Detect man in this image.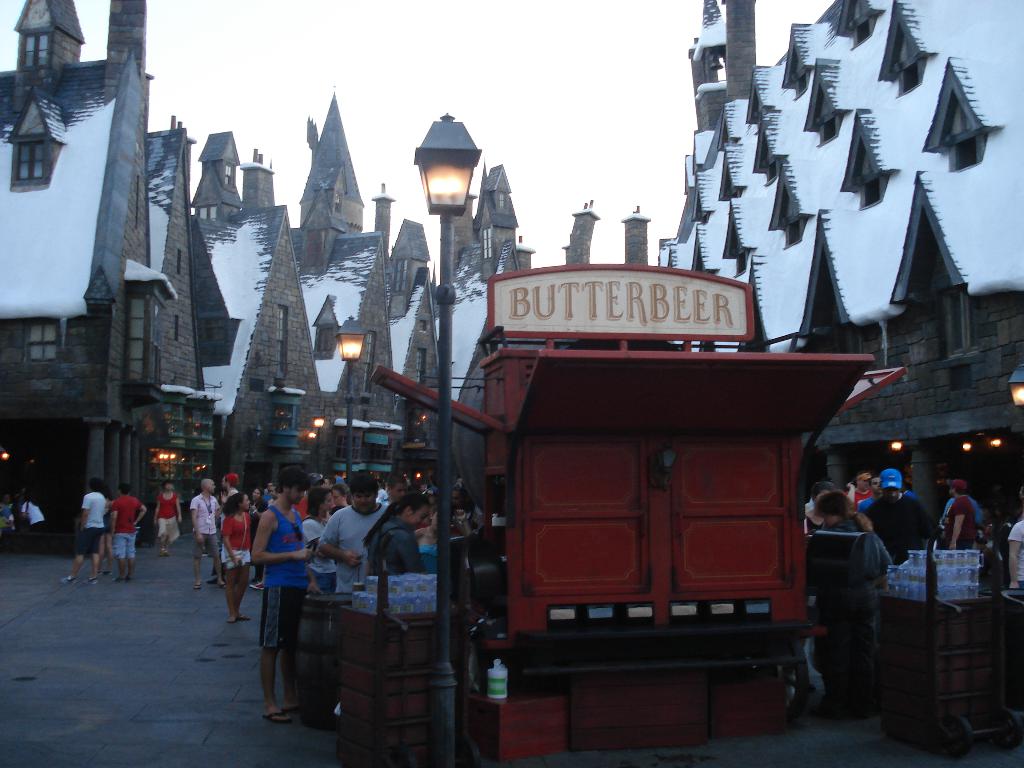
Detection: (left=844, top=471, right=876, bottom=506).
